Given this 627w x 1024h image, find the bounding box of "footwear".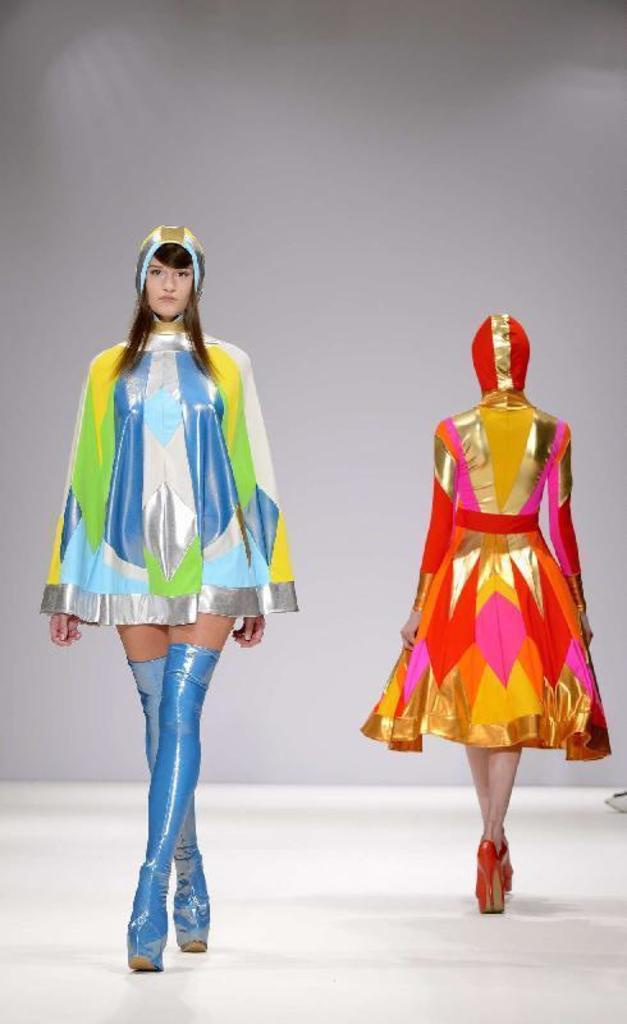
[122,920,159,980].
